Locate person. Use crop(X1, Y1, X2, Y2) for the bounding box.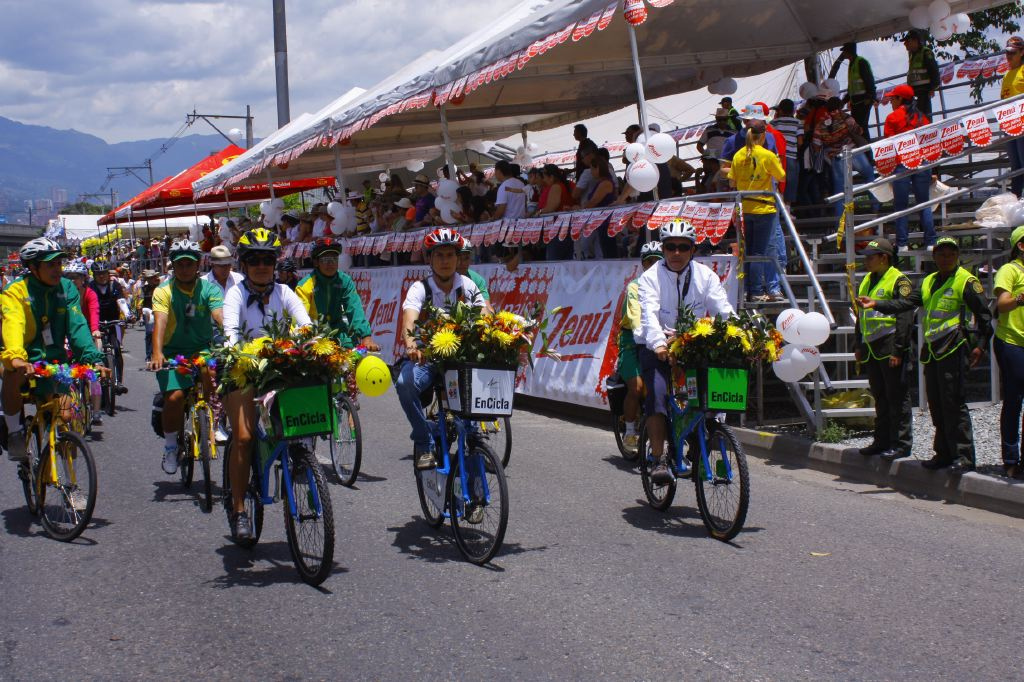
crop(88, 257, 136, 394).
